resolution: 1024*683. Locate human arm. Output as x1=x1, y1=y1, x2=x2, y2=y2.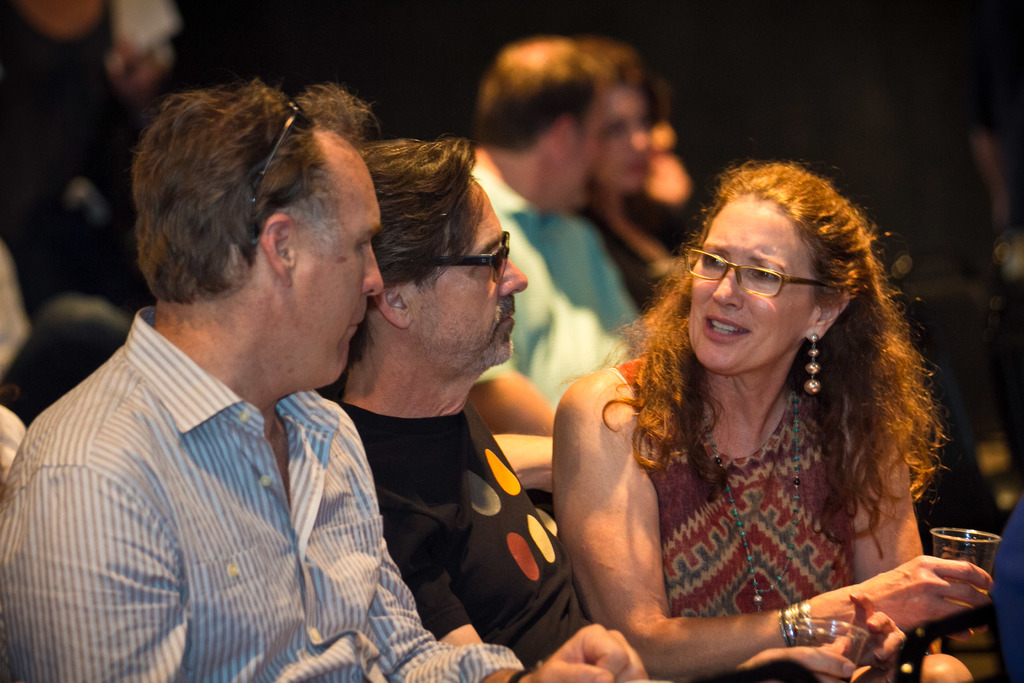
x1=839, y1=422, x2=923, y2=587.
